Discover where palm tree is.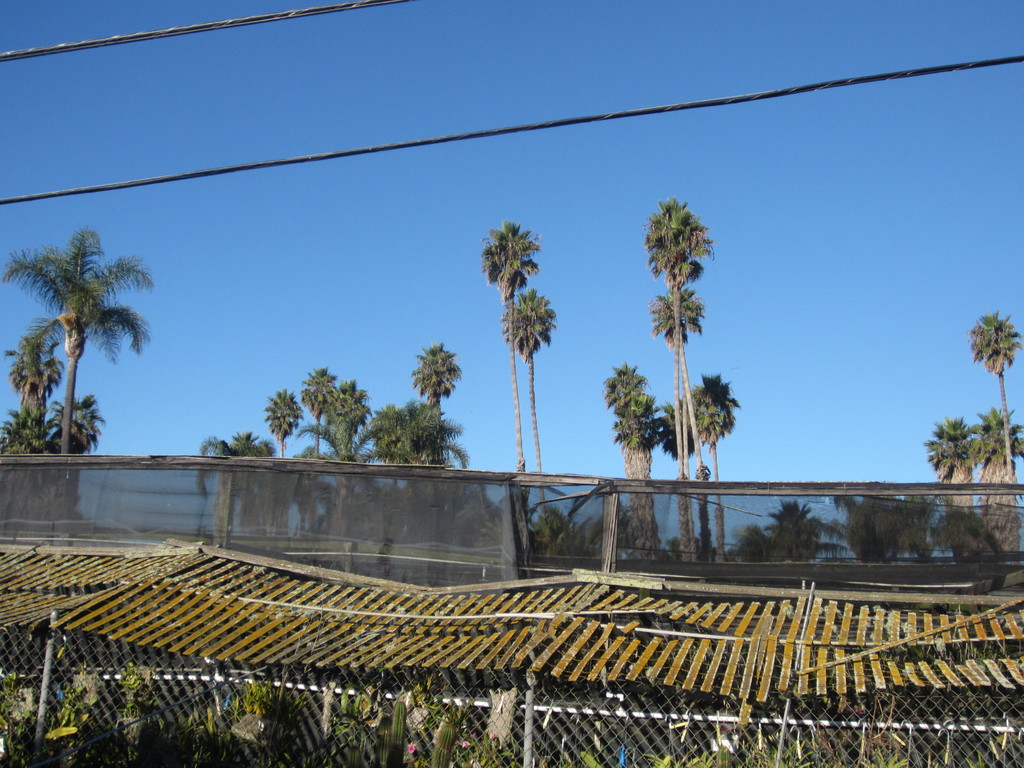
Discovered at box=[301, 362, 347, 449].
